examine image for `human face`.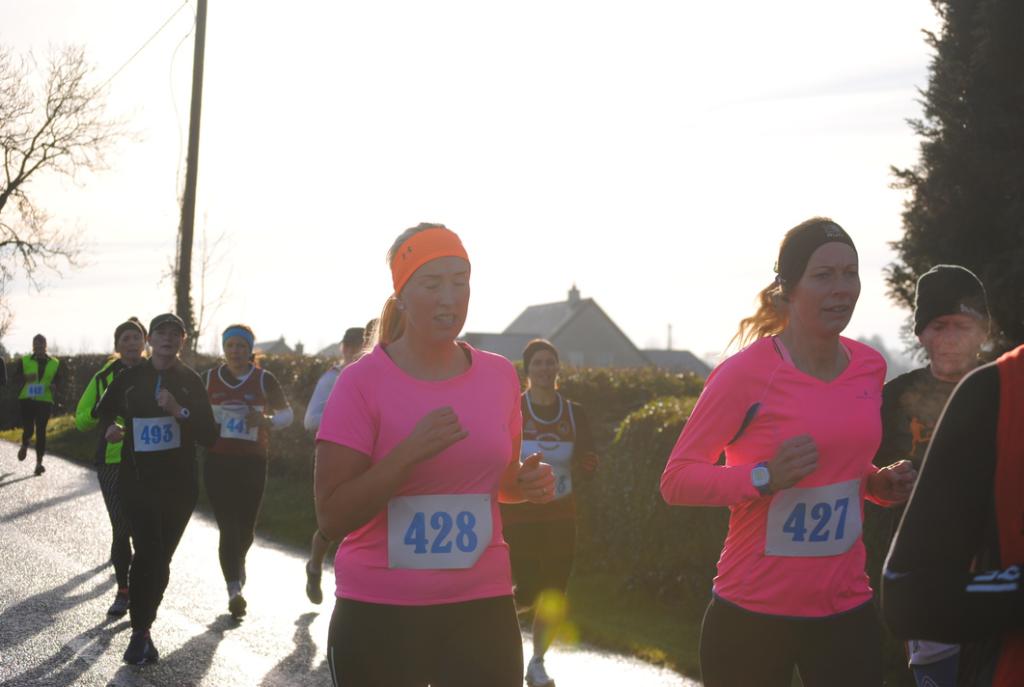
Examination result: 226, 337, 248, 366.
